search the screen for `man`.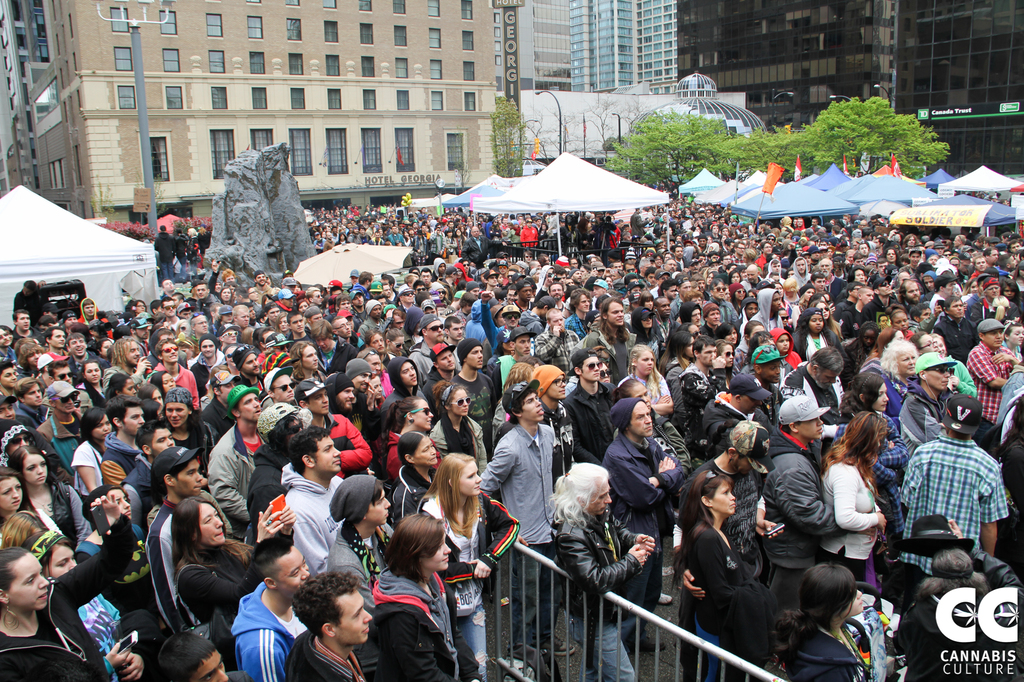
Found at [left=708, top=225, right=719, bottom=241].
